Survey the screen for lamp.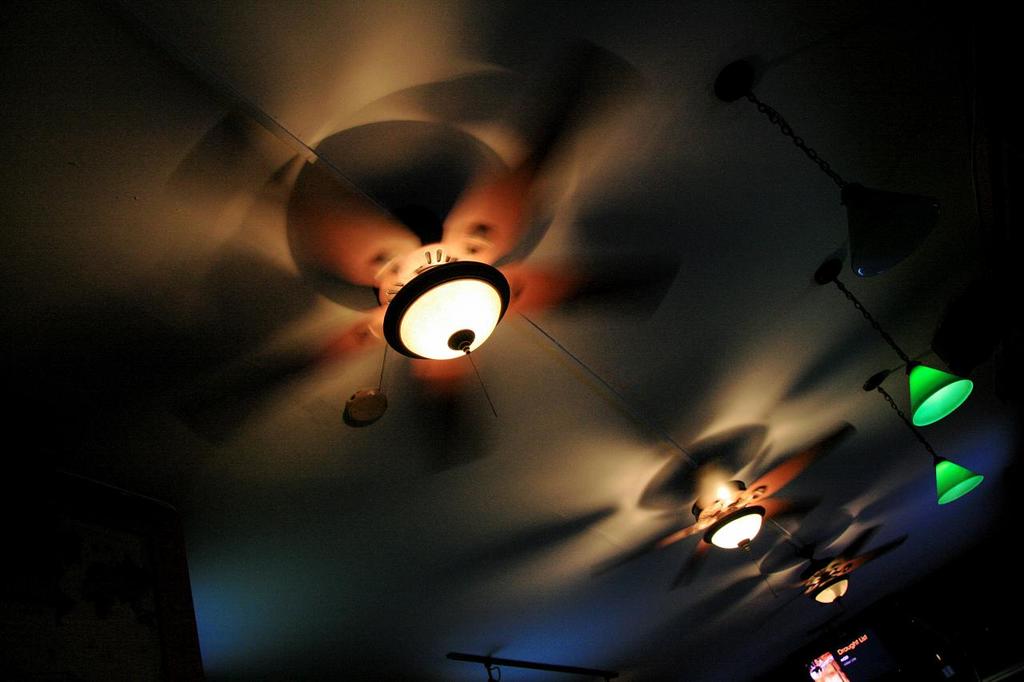
Survey found: 817/245/977/428.
